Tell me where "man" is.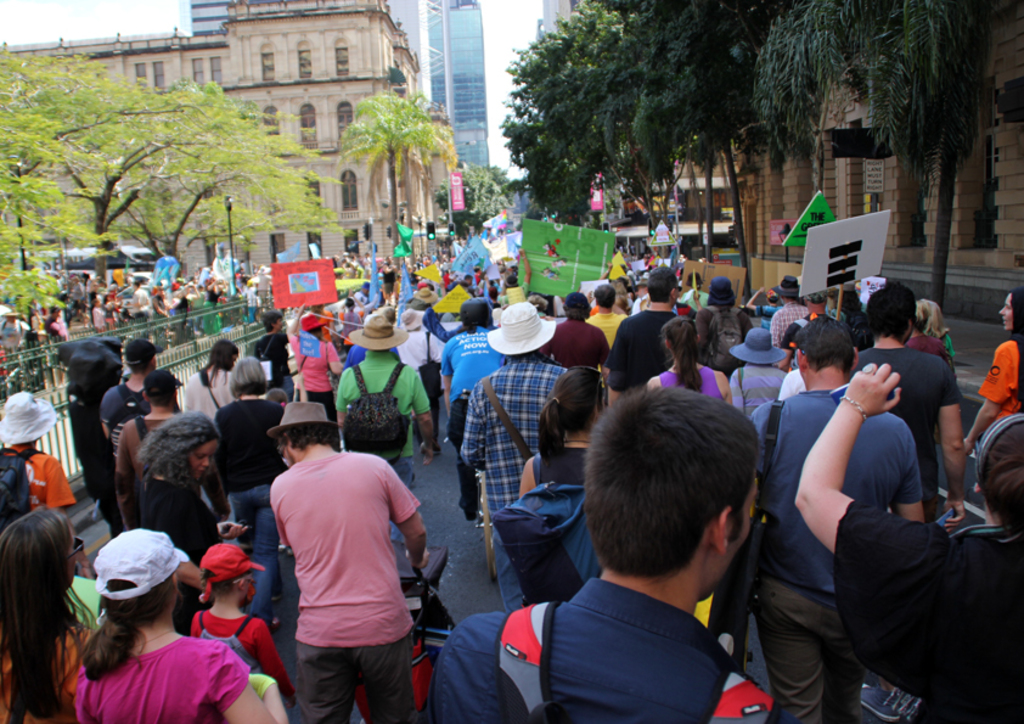
"man" is at [855,273,972,521].
